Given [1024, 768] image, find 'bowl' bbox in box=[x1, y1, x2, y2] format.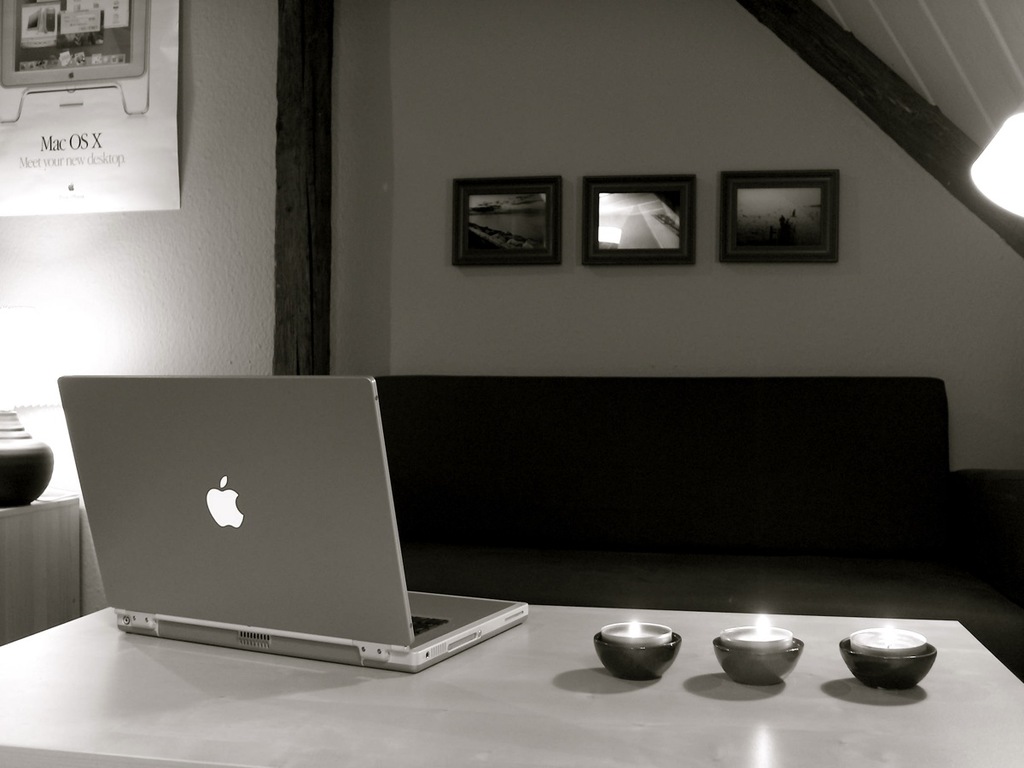
box=[582, 629, 694, 682].
